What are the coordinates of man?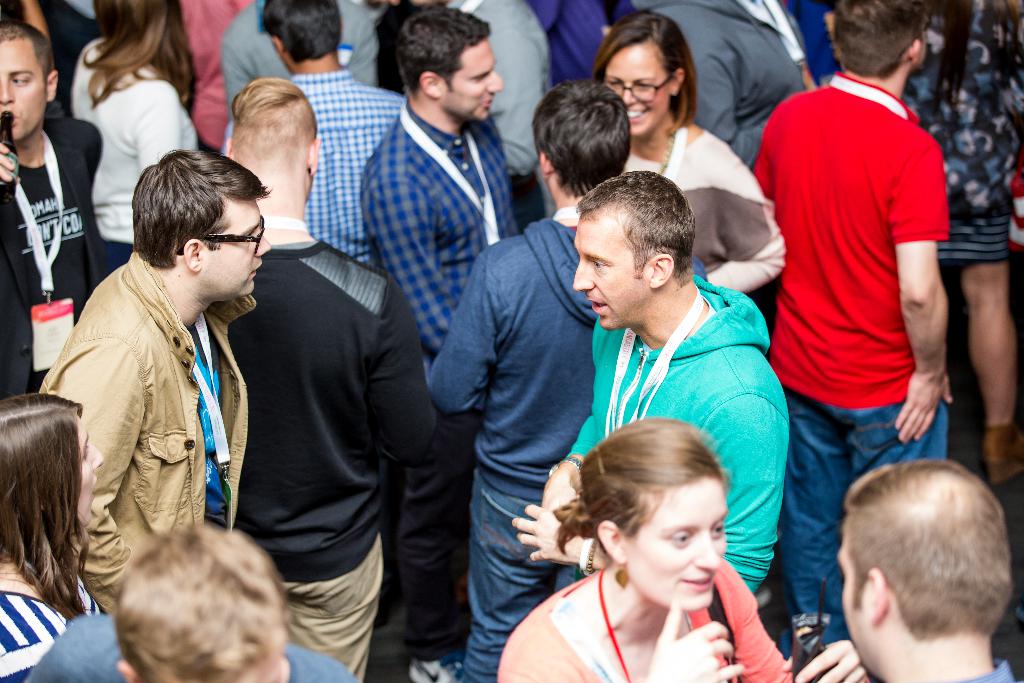
<region>23, 522, 362, 682</region>.
